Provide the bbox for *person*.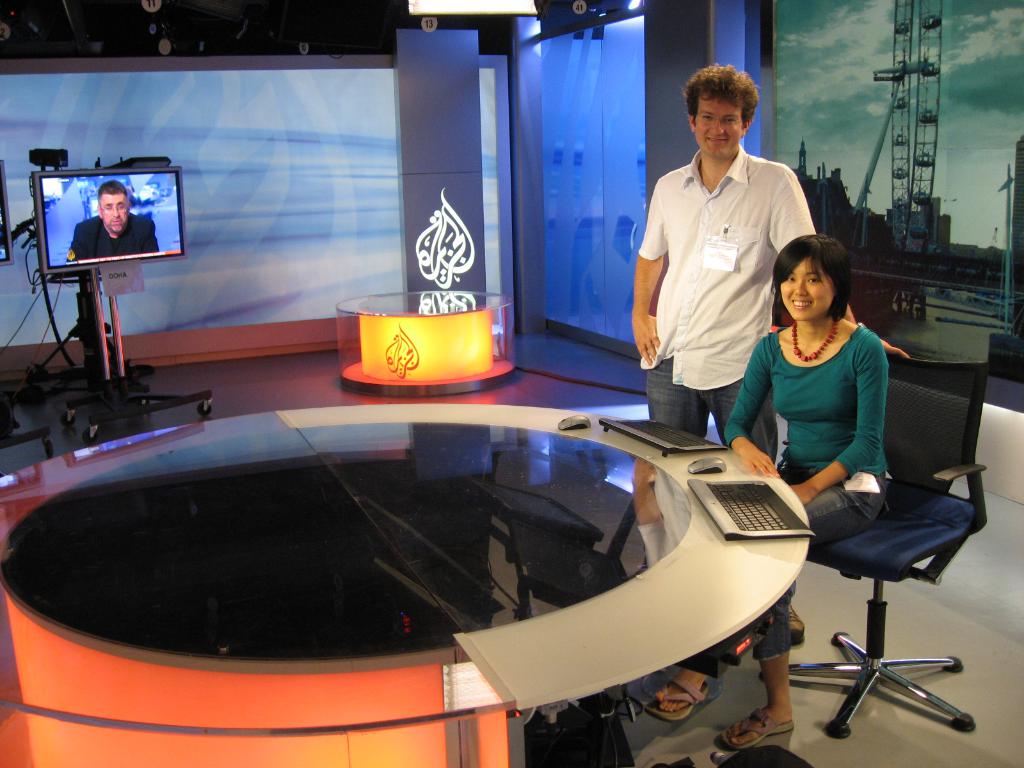
[629,60,911,644].
